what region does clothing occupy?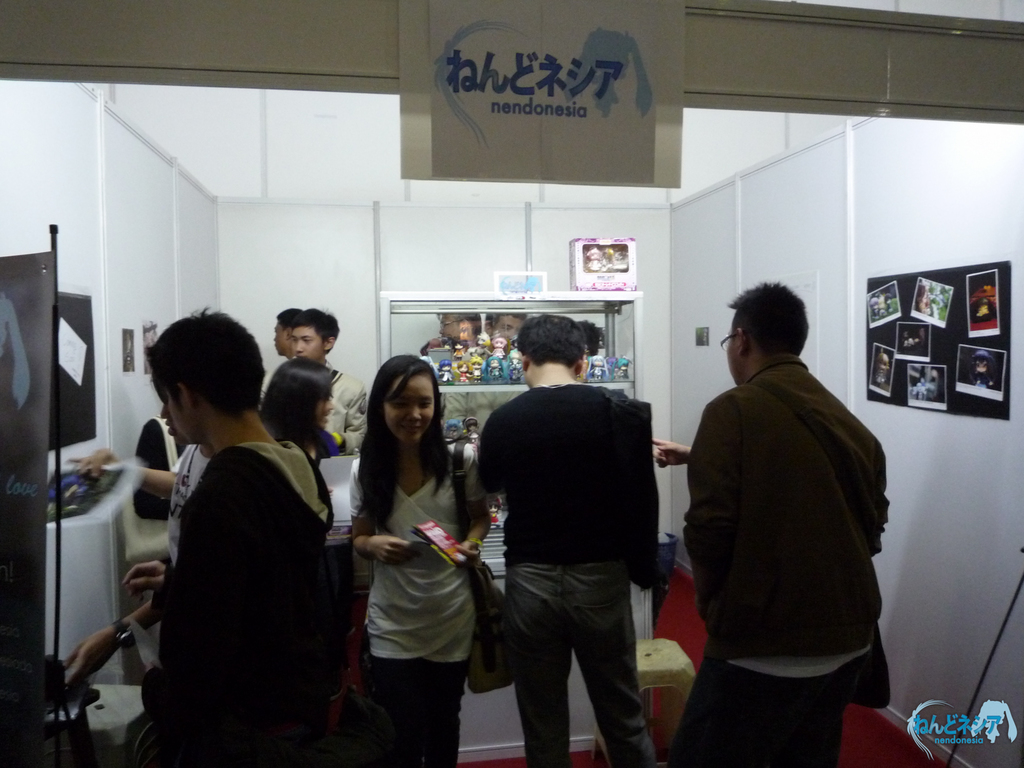
(341,440,484,767).
